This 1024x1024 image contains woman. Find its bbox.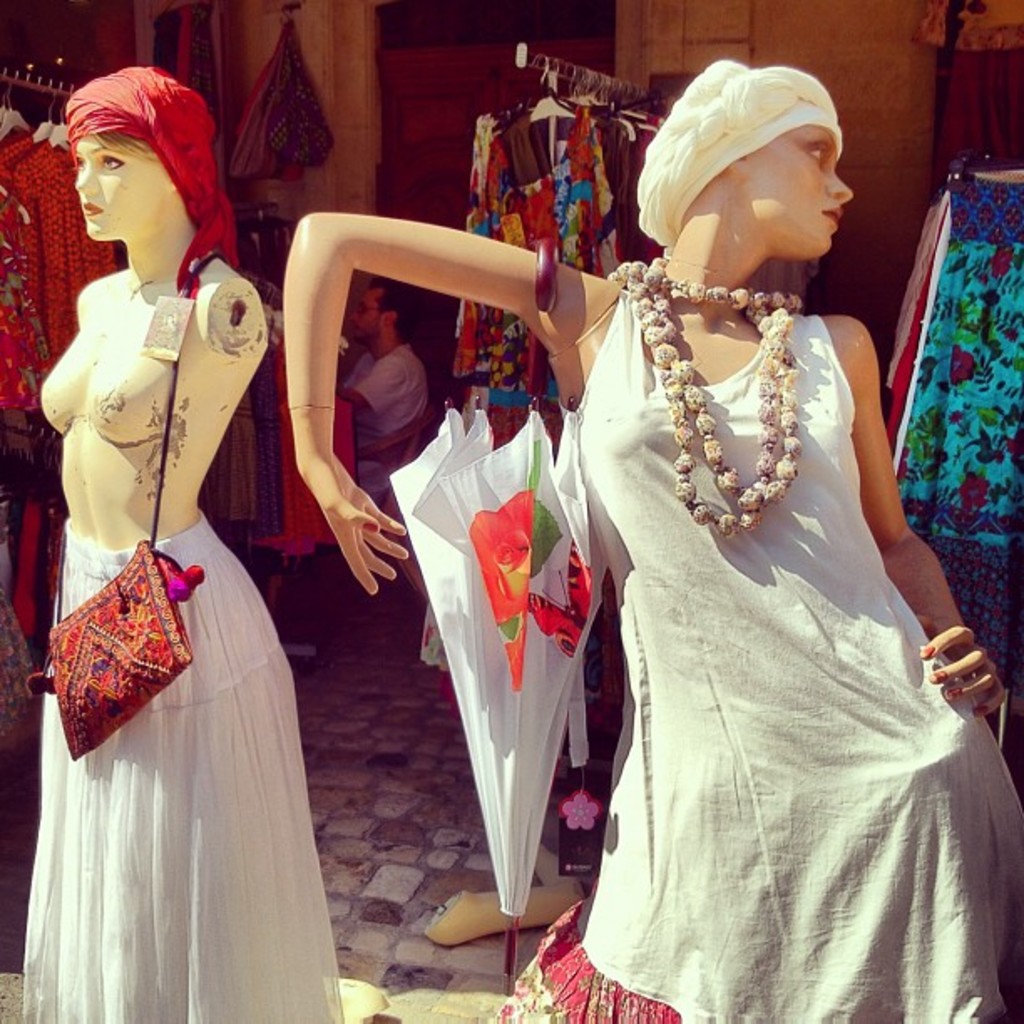
pyautogui.locateOnScreen(13, 60, 323, 994).
